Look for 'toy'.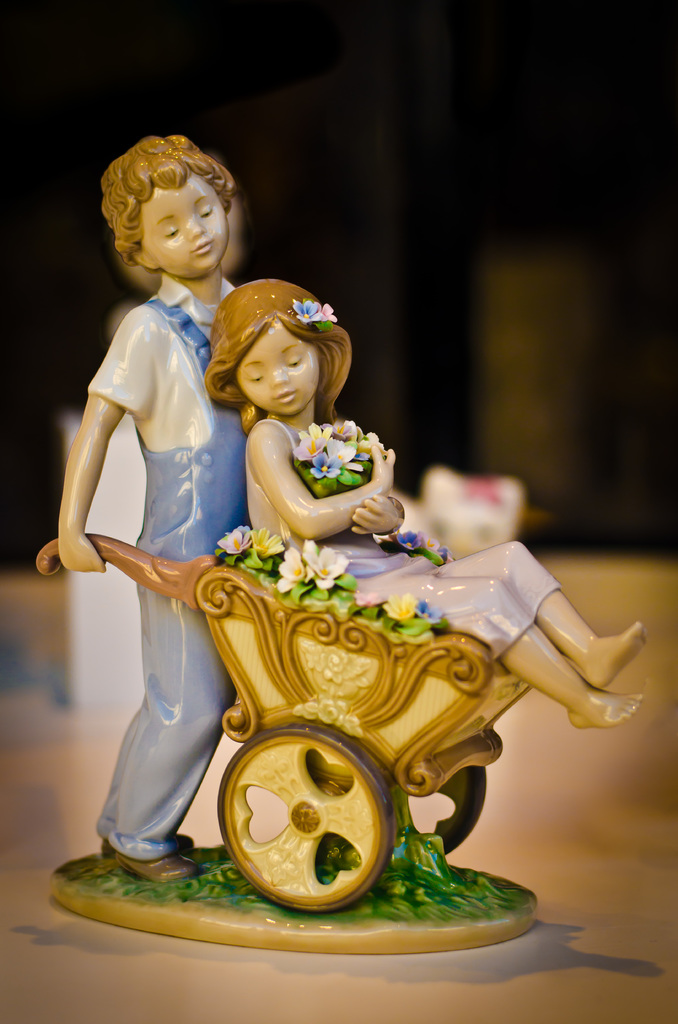
Found: (57,136,250,869).
